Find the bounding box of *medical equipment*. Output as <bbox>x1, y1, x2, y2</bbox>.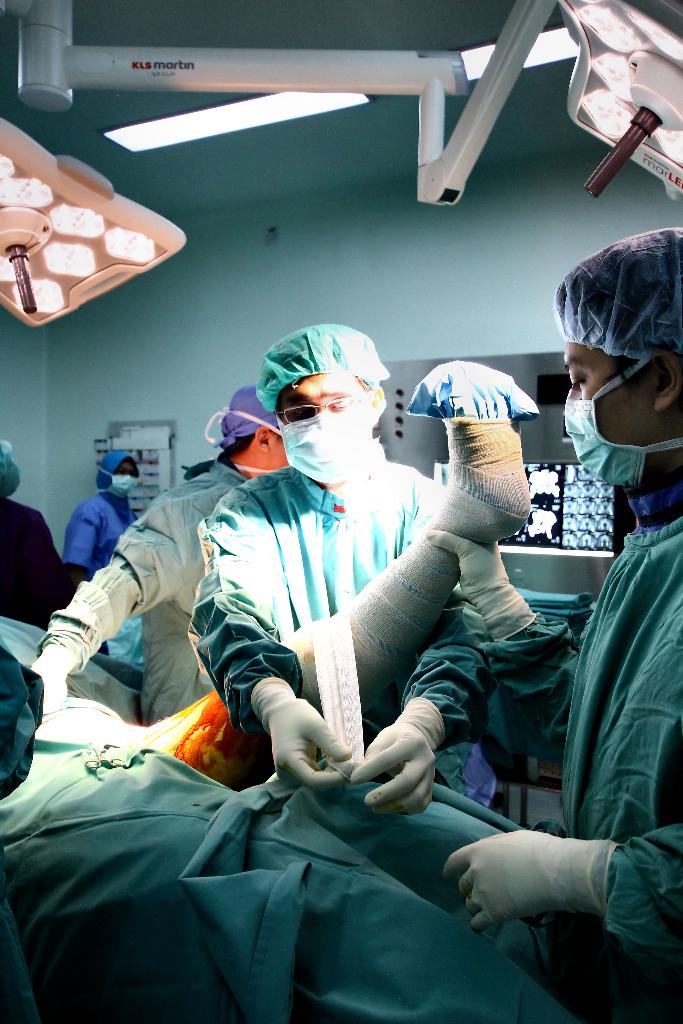
<bbox>0, 0, 682, 331</bbox>.
